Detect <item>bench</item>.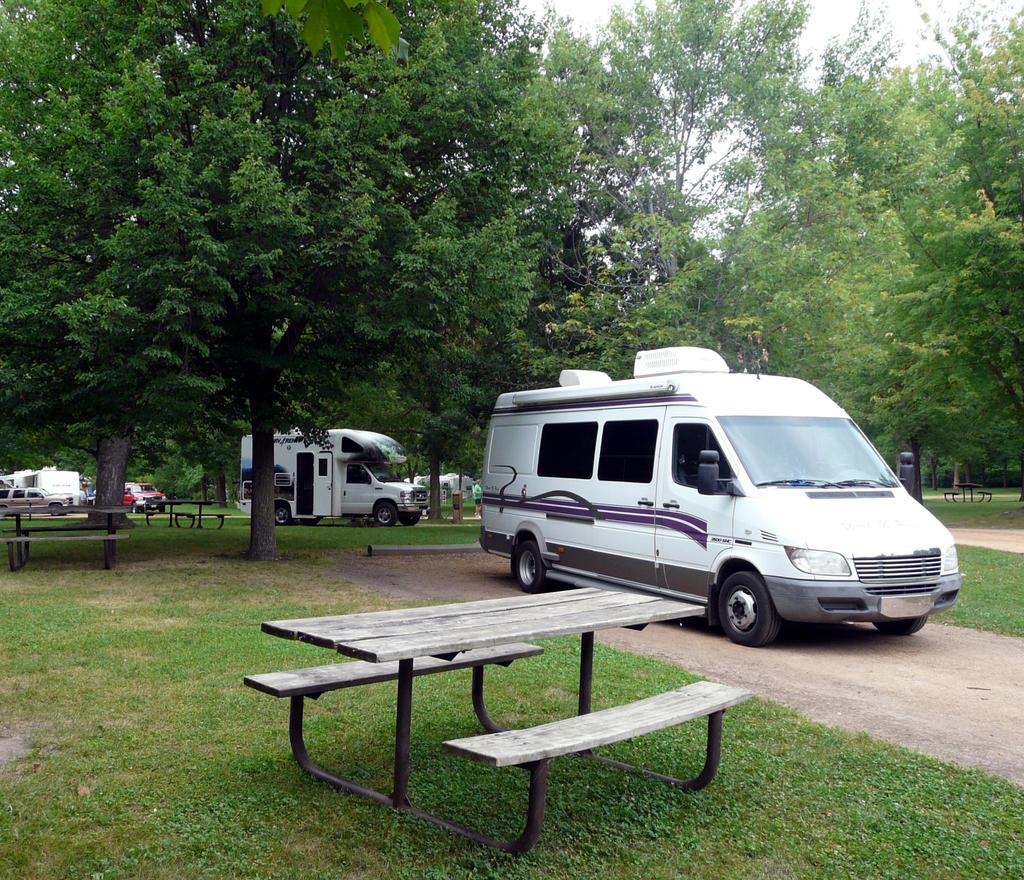
Detected at region(145, 498, 228, 529).
